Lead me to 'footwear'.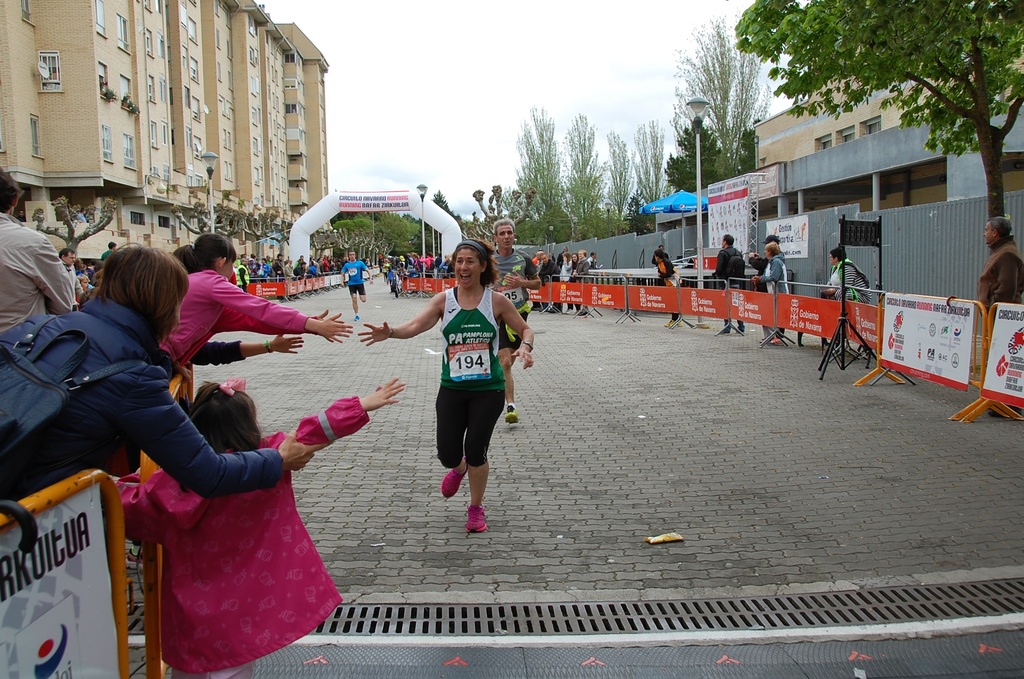
Lead to 769, 336, 780, 348.
